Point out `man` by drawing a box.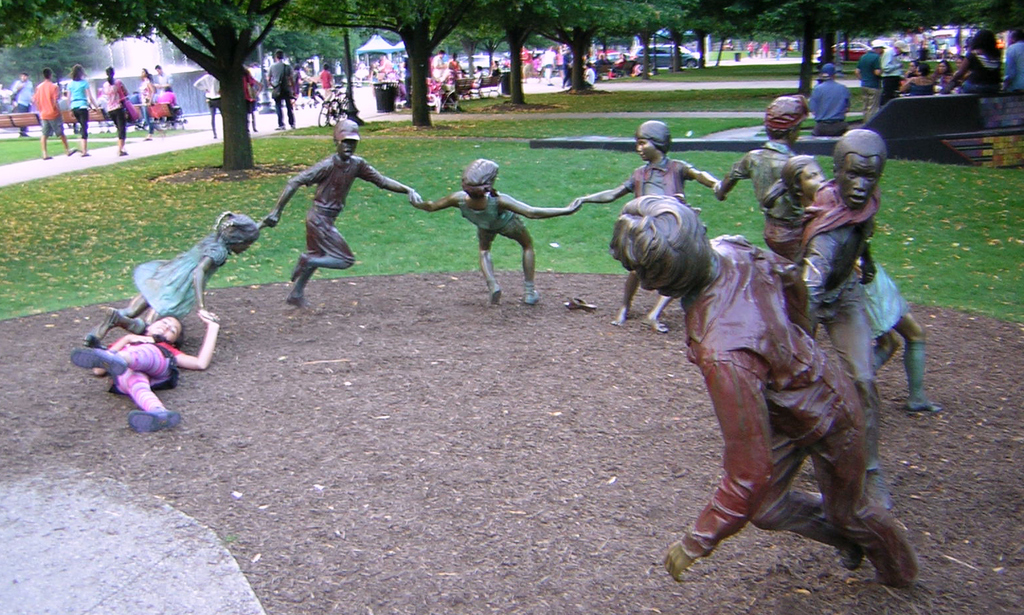
<box>881,38,909,109</box>.
